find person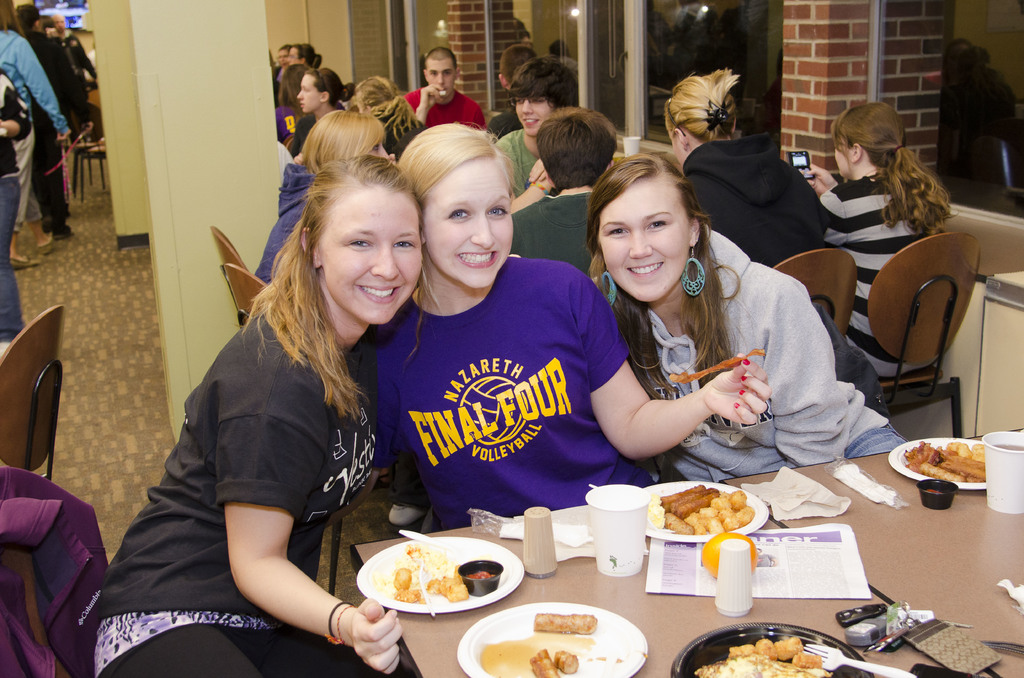
{"left": 304, "top": 108, "right": 401, "bottom": 179}
